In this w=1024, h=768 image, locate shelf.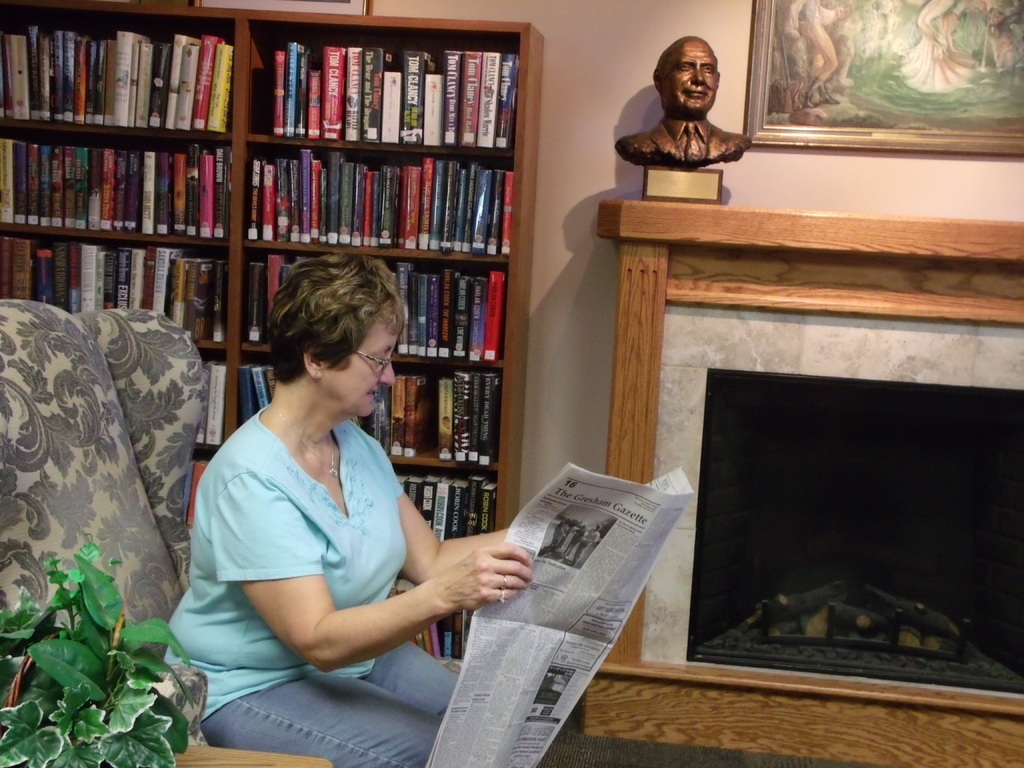
Bounding box: bbox=[0, 236, 234, 344].
